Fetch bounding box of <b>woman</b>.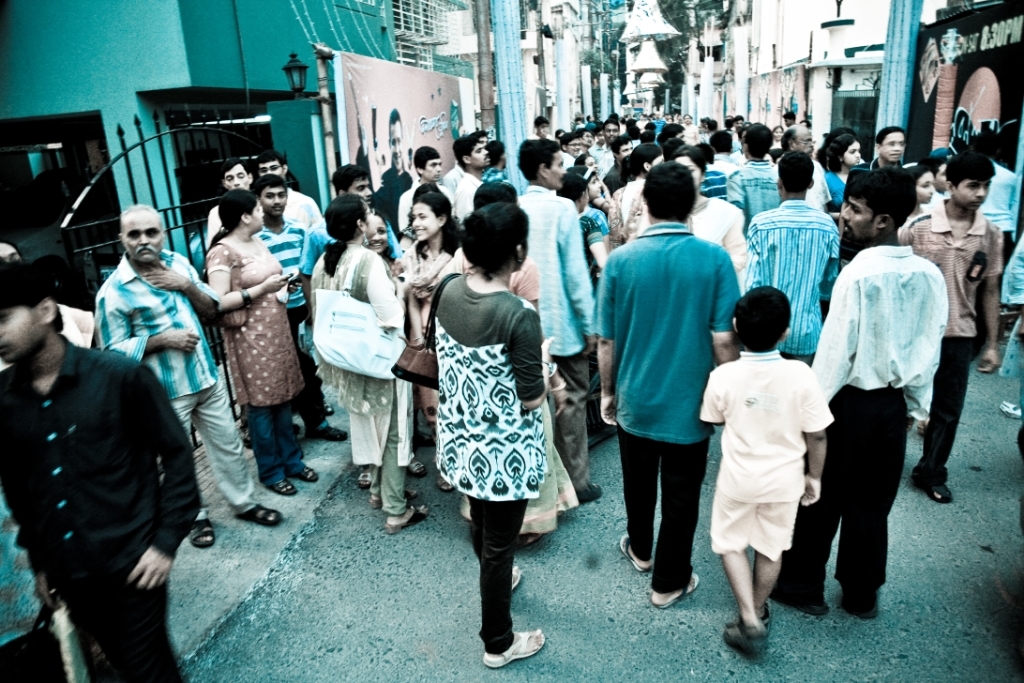
Bbox: bbox(555, 172, 605, 274).
